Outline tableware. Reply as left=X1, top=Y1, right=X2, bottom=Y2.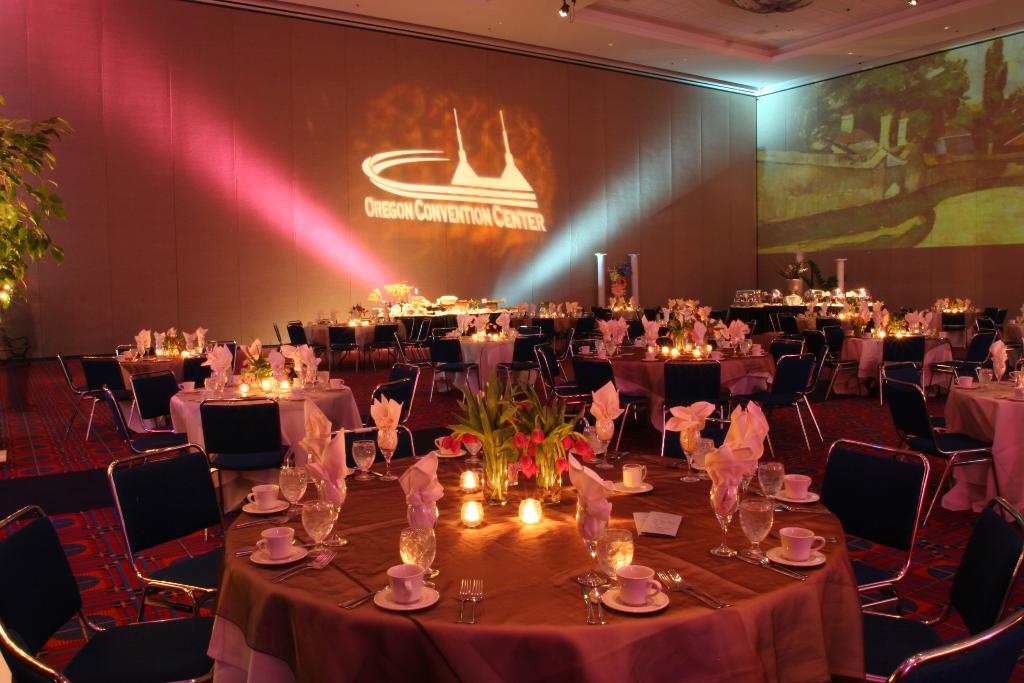
left=246, top=522, right=304, bottom=564.
